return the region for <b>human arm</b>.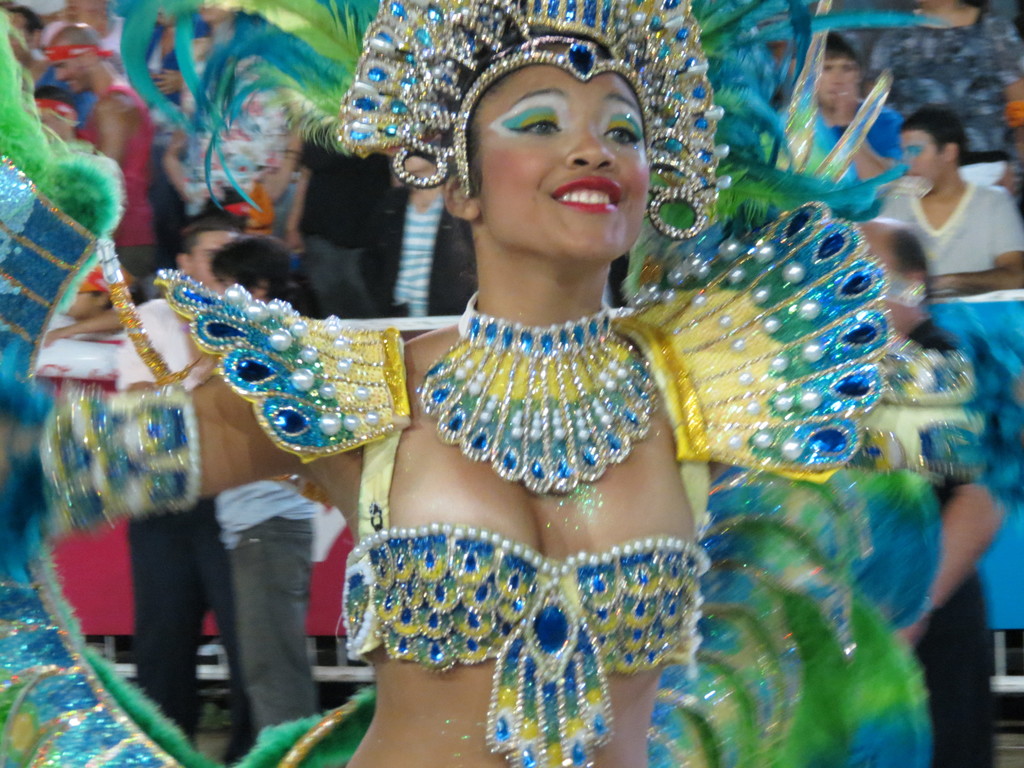
(927,182,1023,298).
